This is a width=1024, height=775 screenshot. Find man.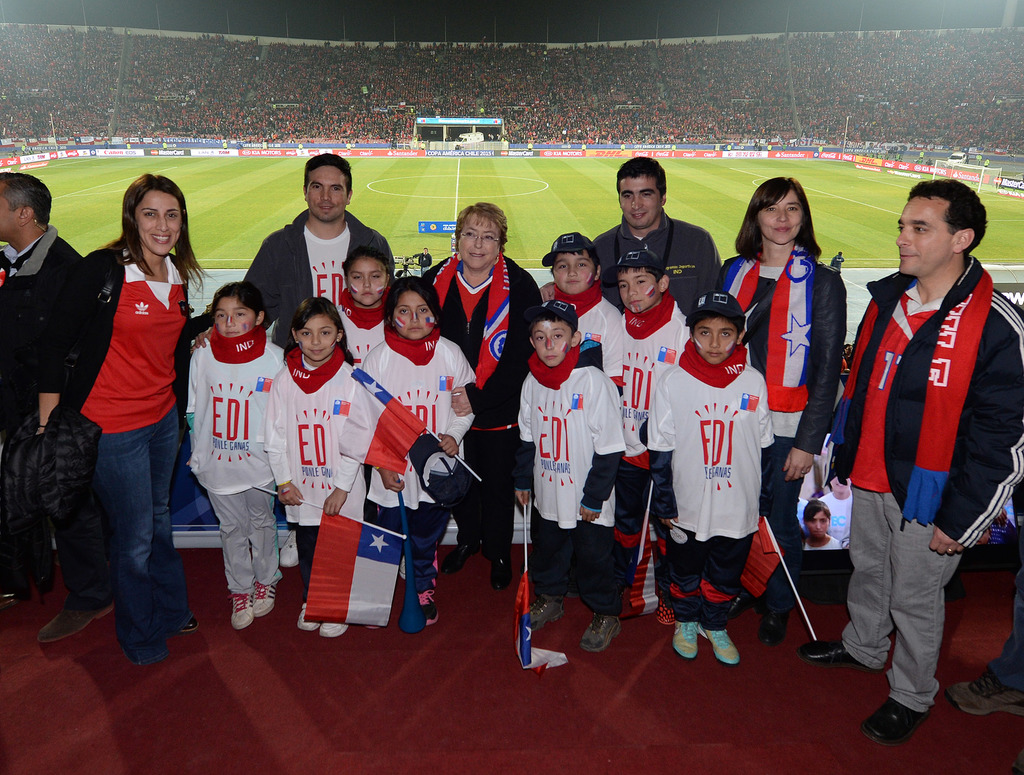
Bounding box: crop(0, 179, 89, 608).
